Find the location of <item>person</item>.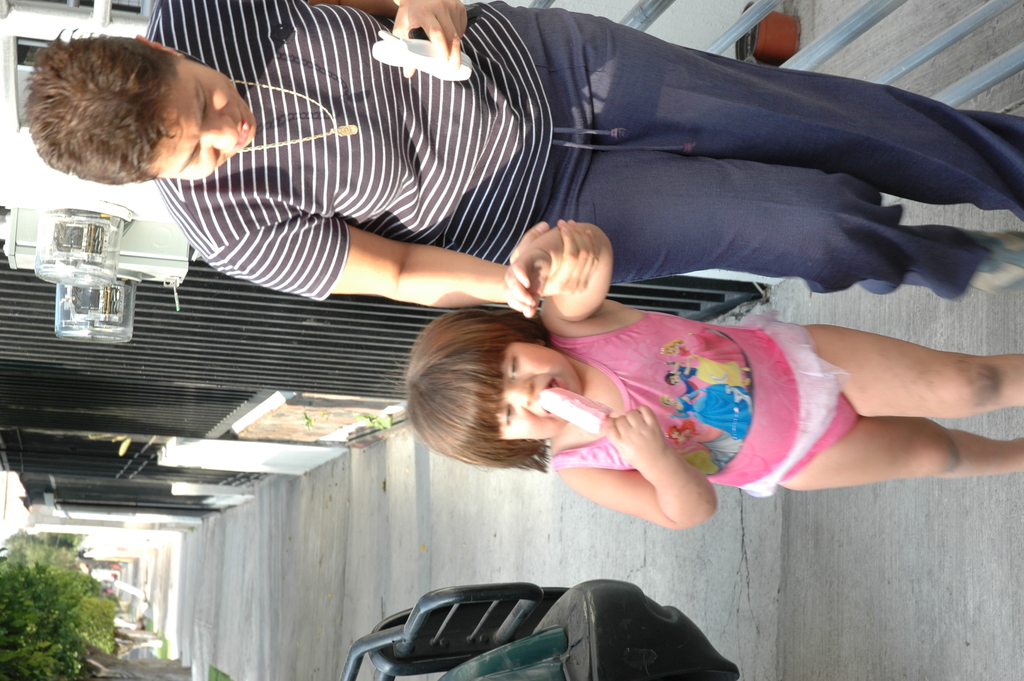
Location: left=30, top=3, right=1023, bottom=318.
